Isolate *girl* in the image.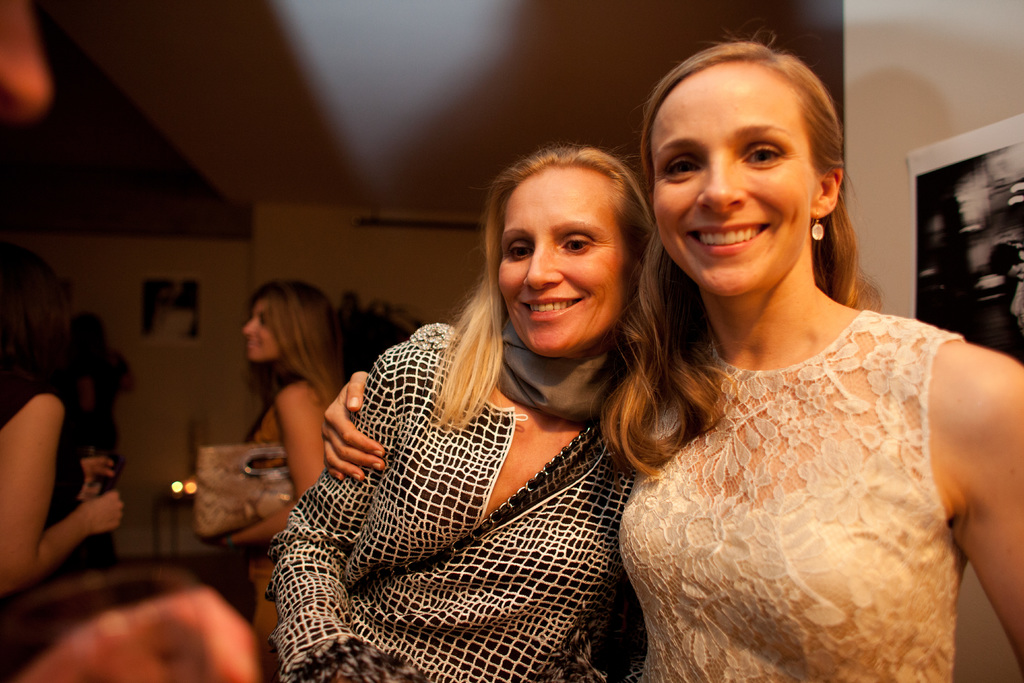
Isolated region: (left=215, top=278, right=344, bottom=682).
